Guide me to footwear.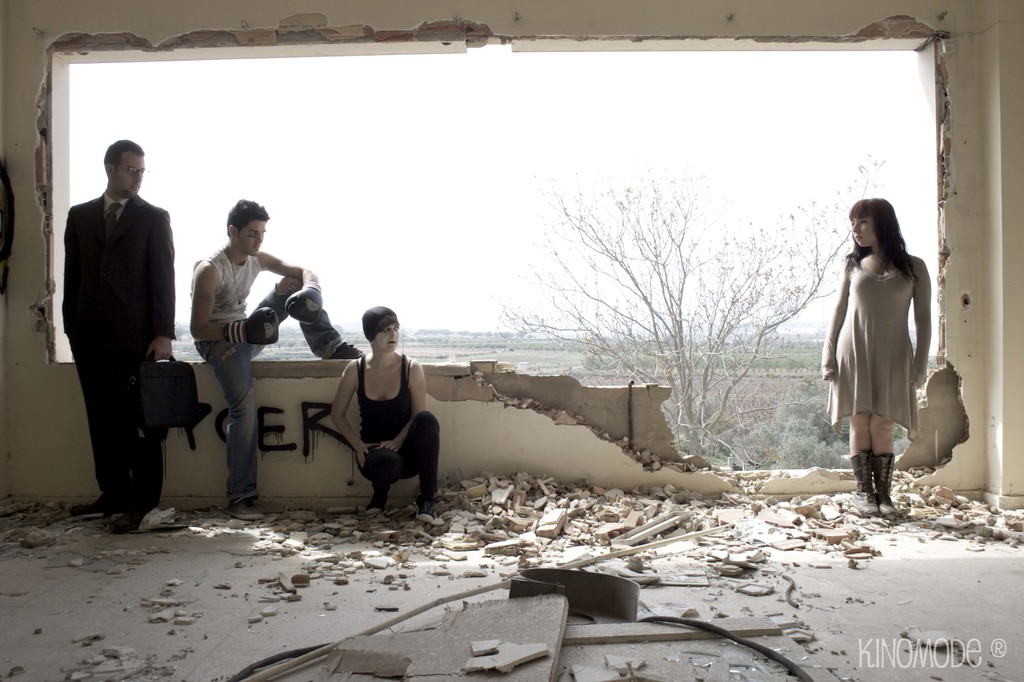
Guidance: 417,492,433,524.
